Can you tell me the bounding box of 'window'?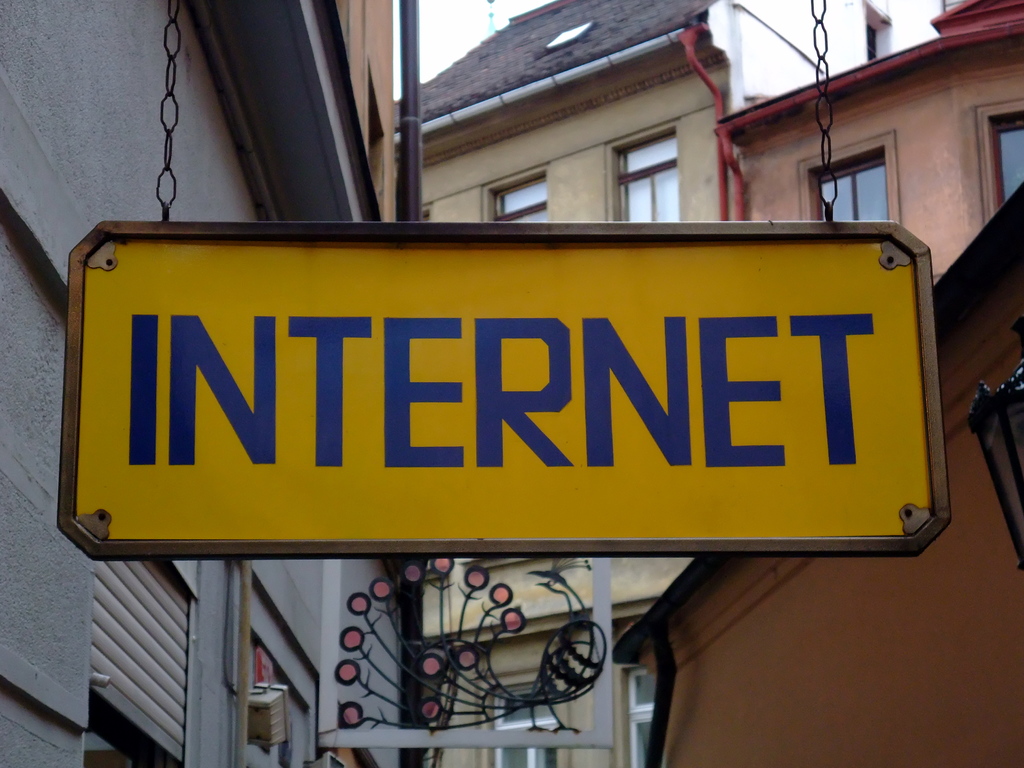
620 664 652 767.
